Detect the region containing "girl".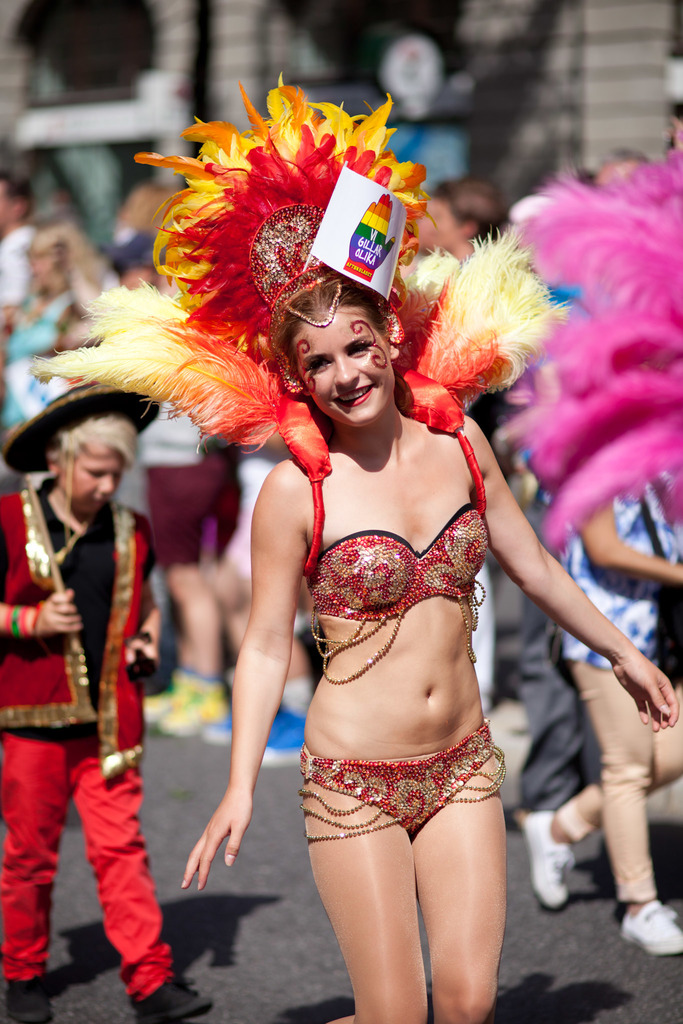
{"x1": 185, "y1": 273, "x2": 682, "y2": 1021}.
